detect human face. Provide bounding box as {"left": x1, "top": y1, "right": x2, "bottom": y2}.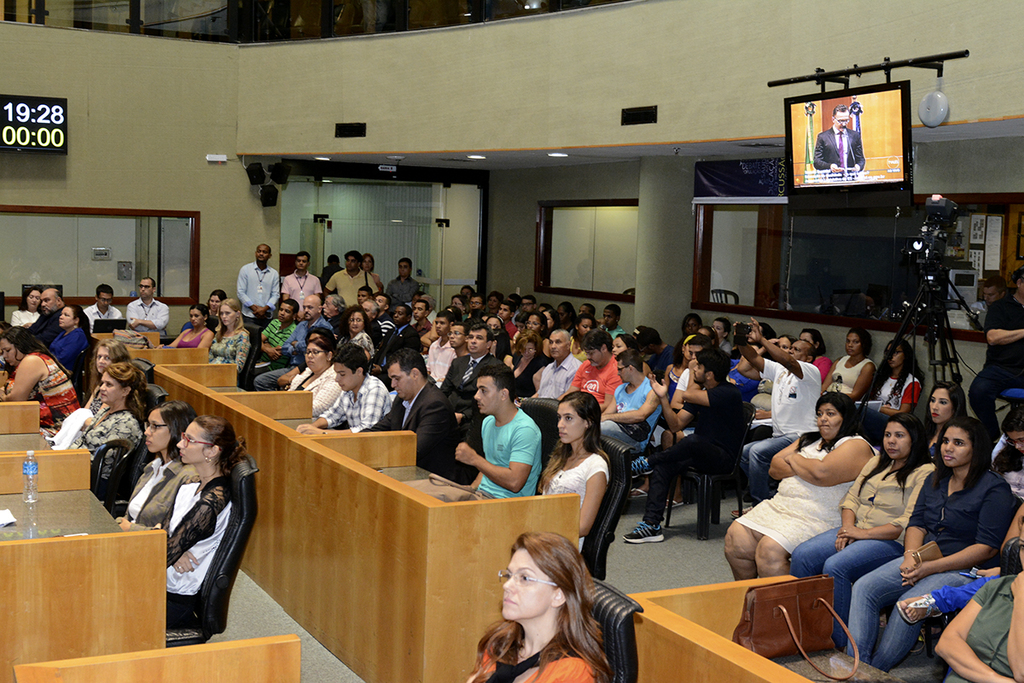
{"left": 470, "top": 332, "right": 484, "bottom": 347}.
